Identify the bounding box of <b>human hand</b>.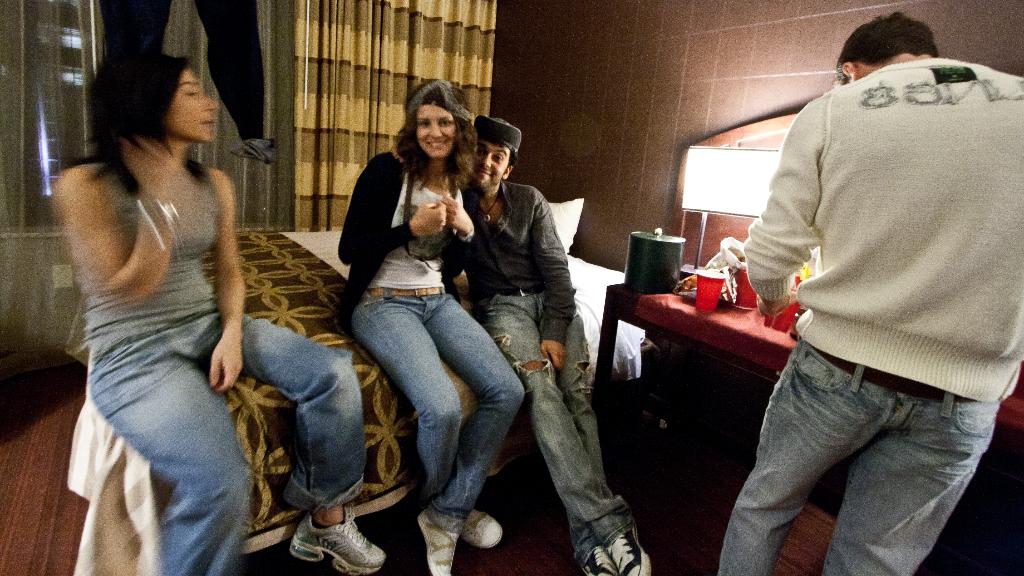
pyautogui.locateOnScreen(194, 312, 238, 403).
